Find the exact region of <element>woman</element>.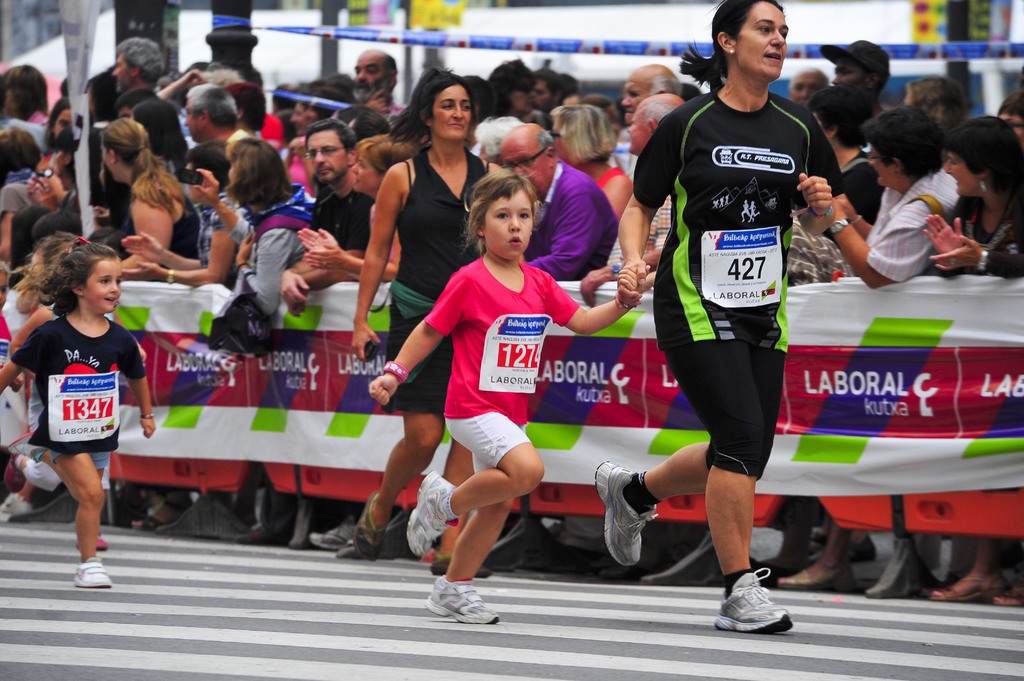
Exact region: [left=918, top=115, right=1023, bottom=607].
